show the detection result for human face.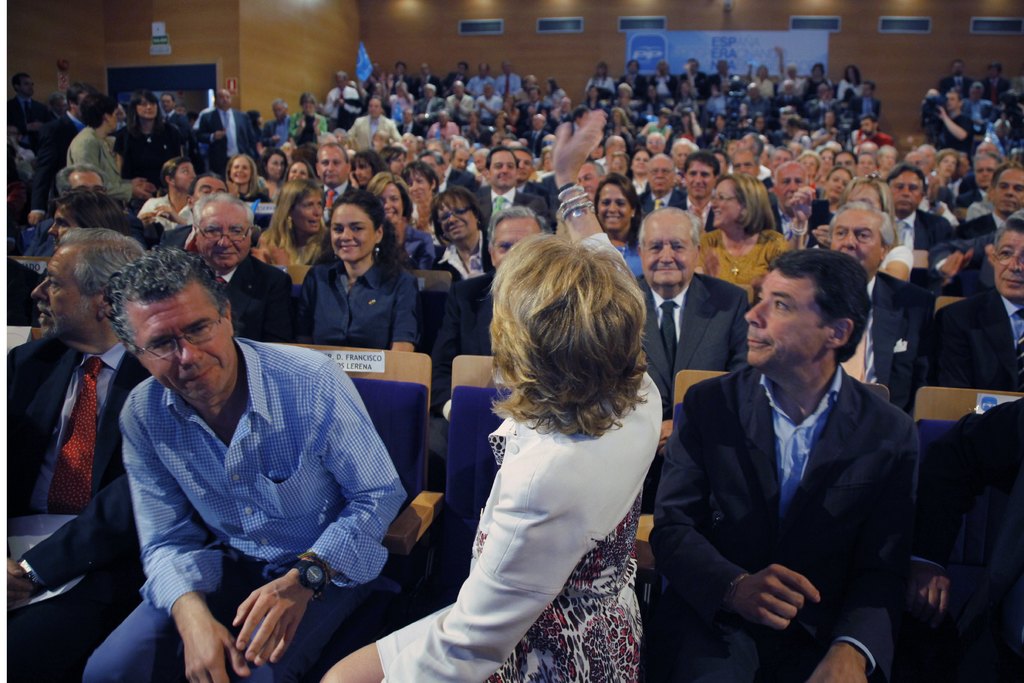
[x1=490, y1=149, x2=516, y2=186].
